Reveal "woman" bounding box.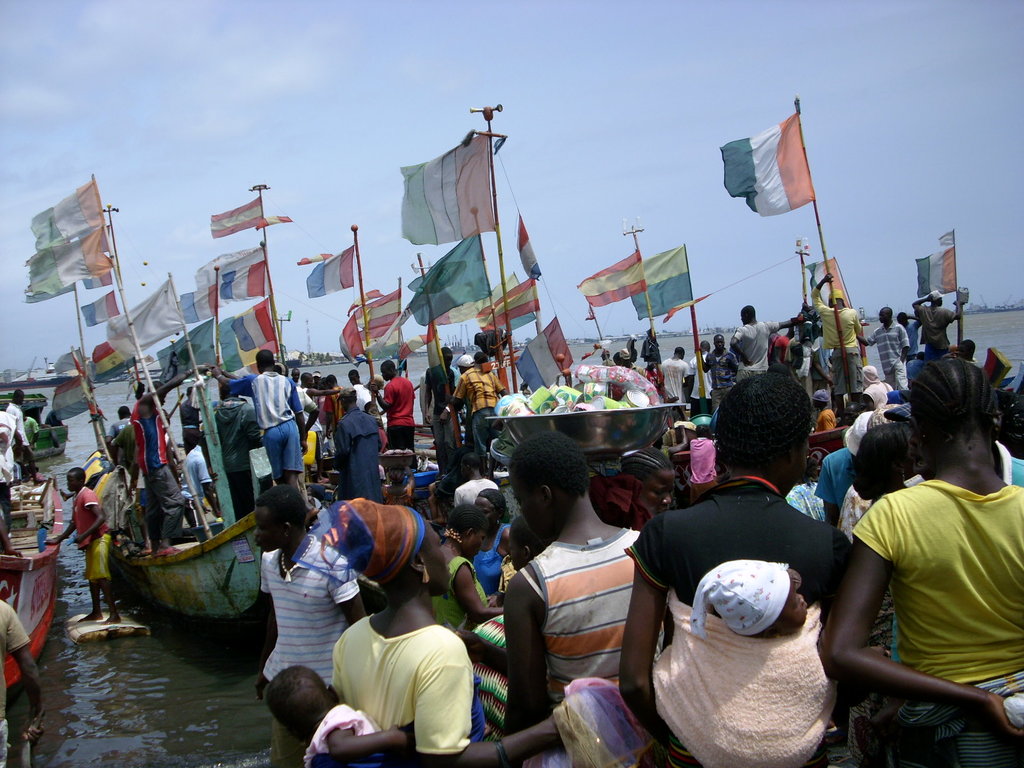
Revealed: {"x1": 825, "y1": 356, "x2": 1023, "y2": 767}.
